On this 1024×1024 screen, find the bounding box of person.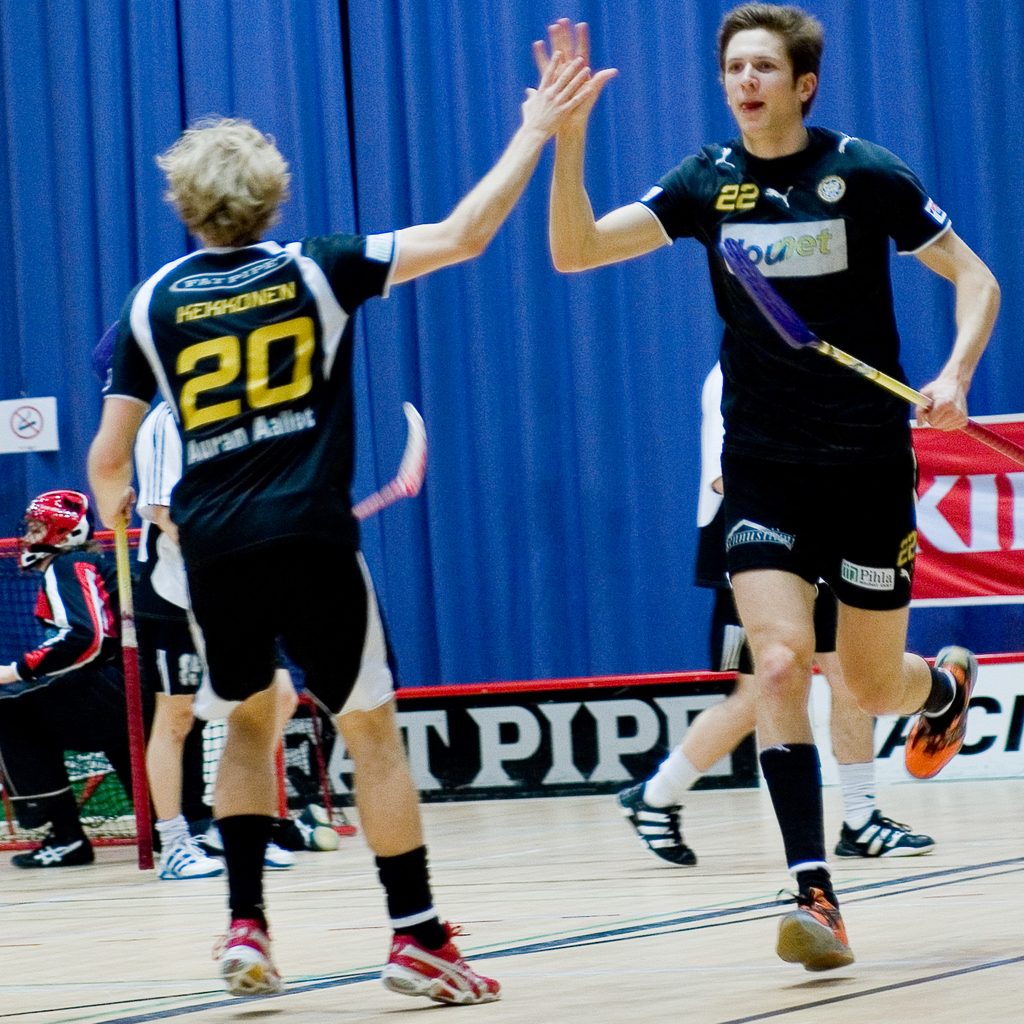
Bounding box: locate(78, 52, 598, 993).
